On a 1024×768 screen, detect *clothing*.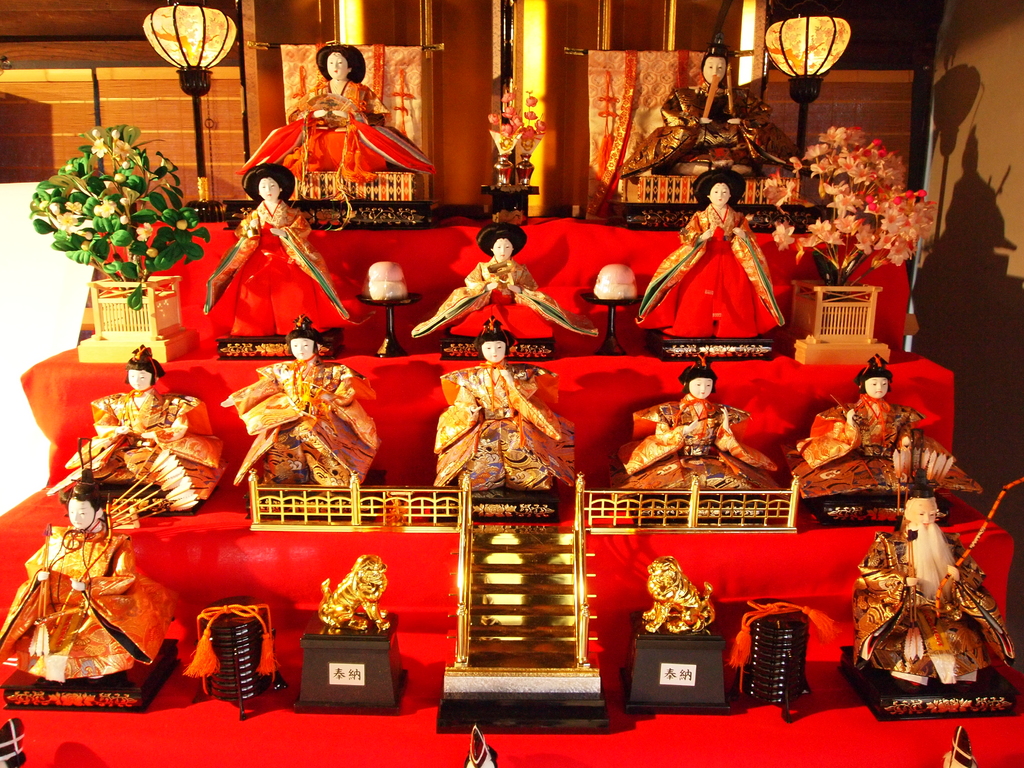
(left=788, top=388, right=977, bottom=492).
